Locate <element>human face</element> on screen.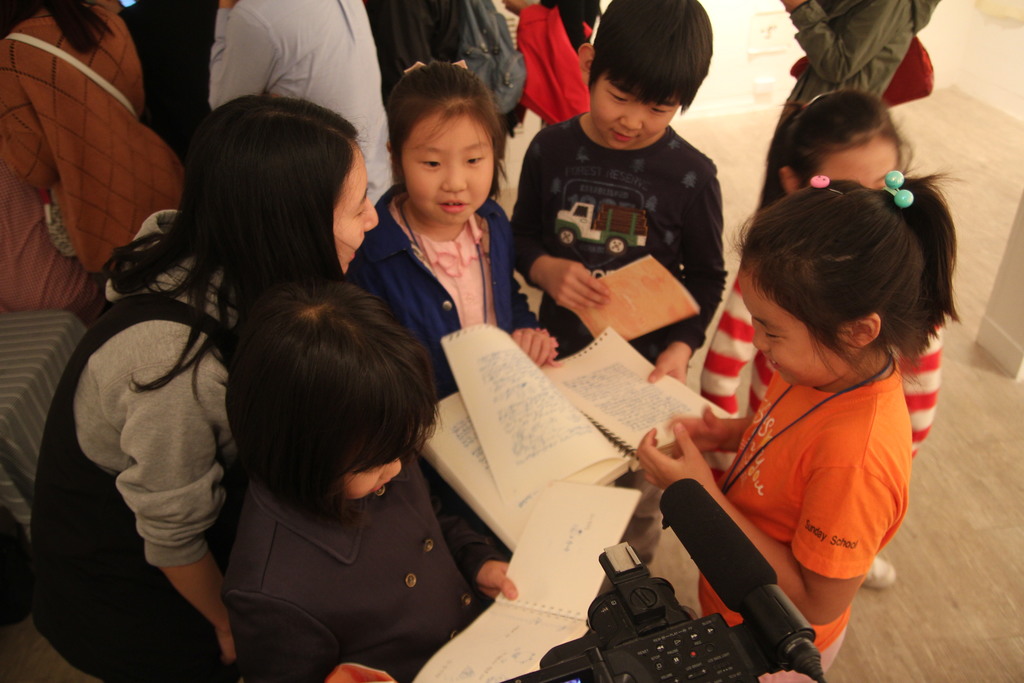
On screen at pyautogui.locateOnScreen(331, 142, 380, 275).
